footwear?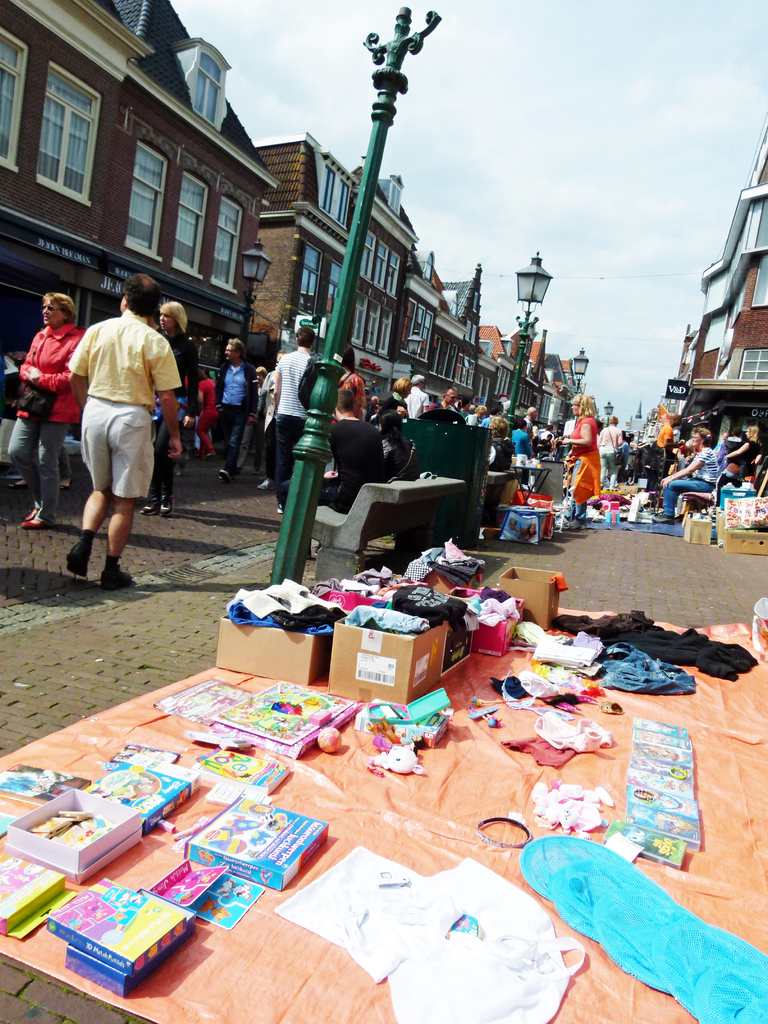
(x1=22, y1=497, x2=53, y2=522)
